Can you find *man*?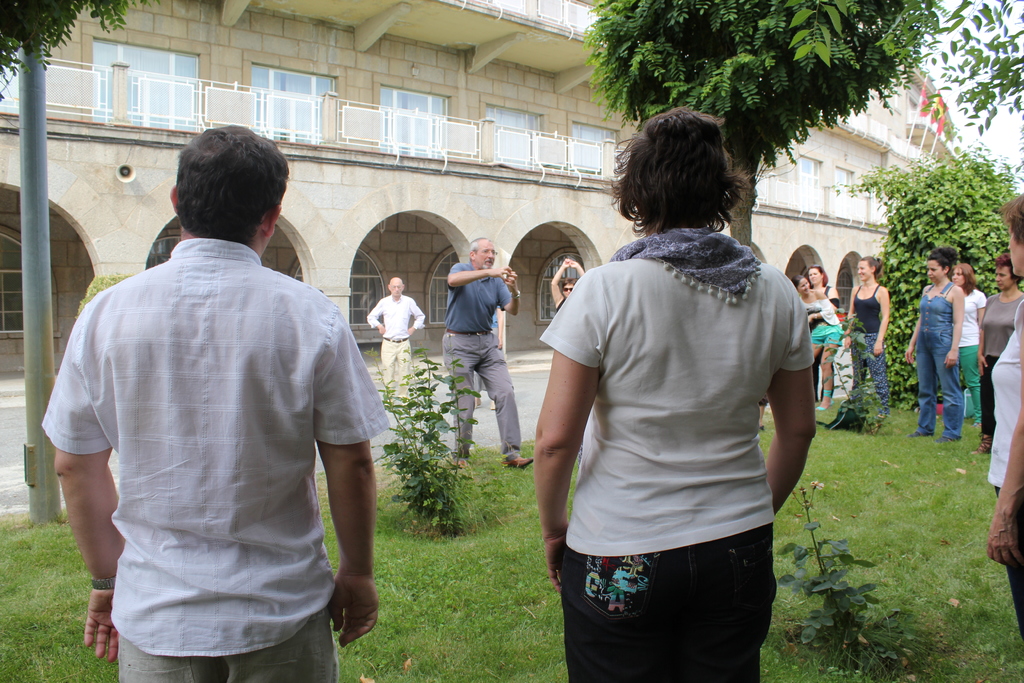
Yes, bounding box: rect(37, 122, 387, 679).
